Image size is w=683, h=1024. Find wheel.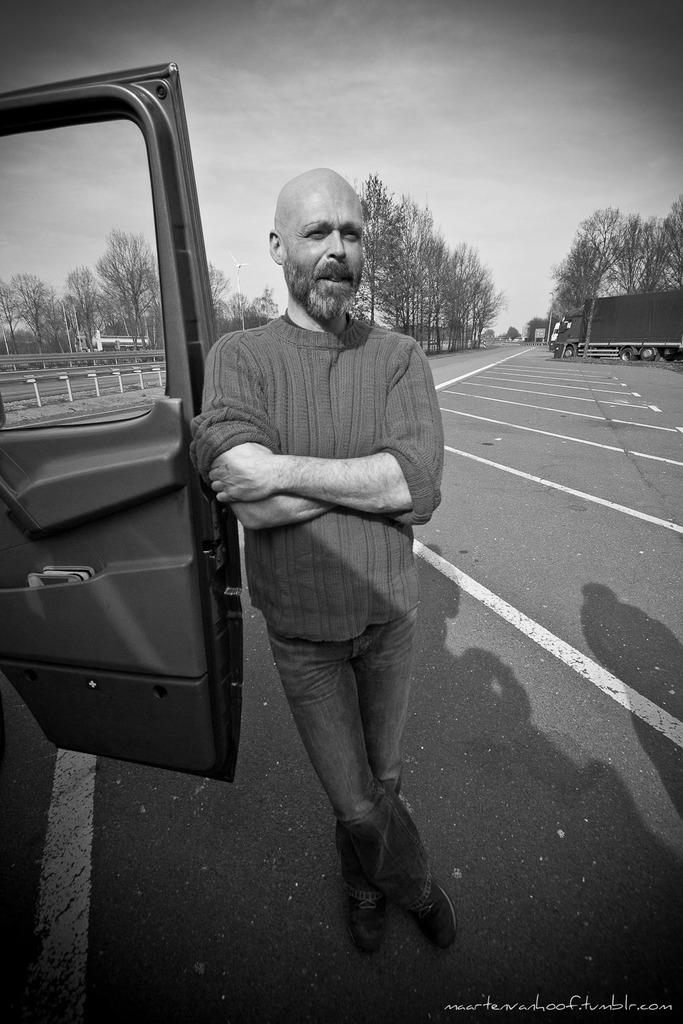
[617,347,636,361].
